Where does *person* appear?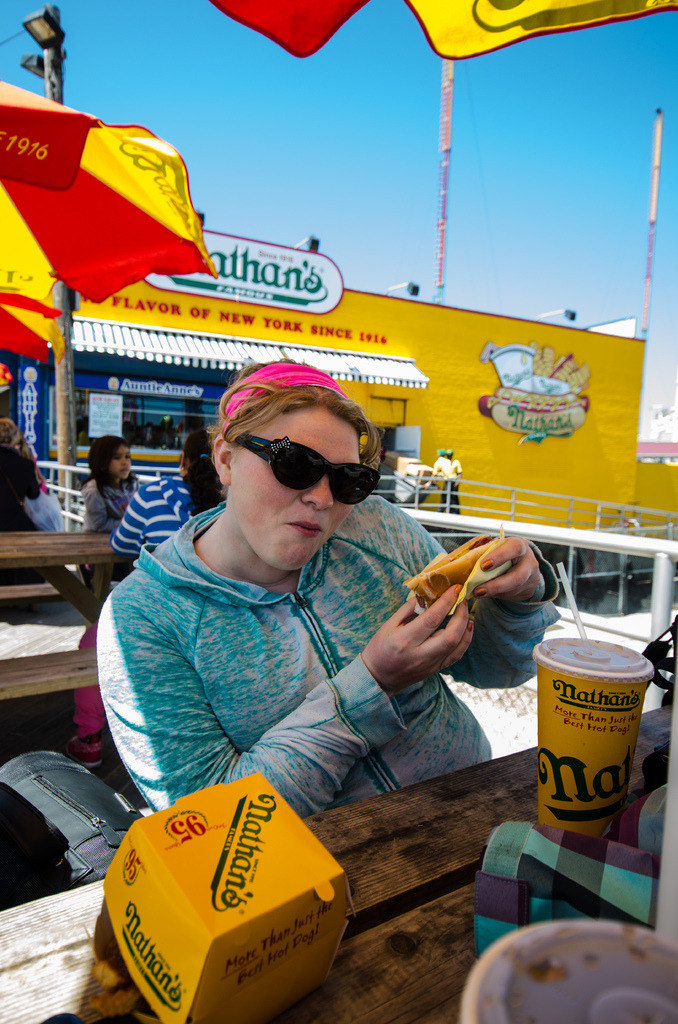
Appears at 76 430 134 521.
